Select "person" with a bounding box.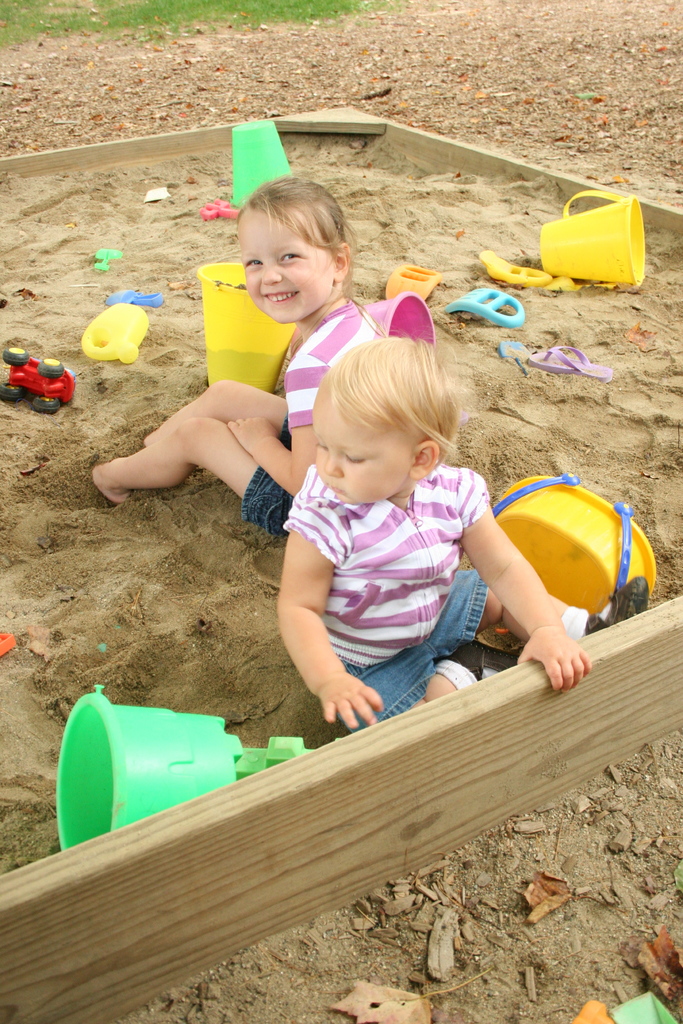
[87, 170, 393, 531].
